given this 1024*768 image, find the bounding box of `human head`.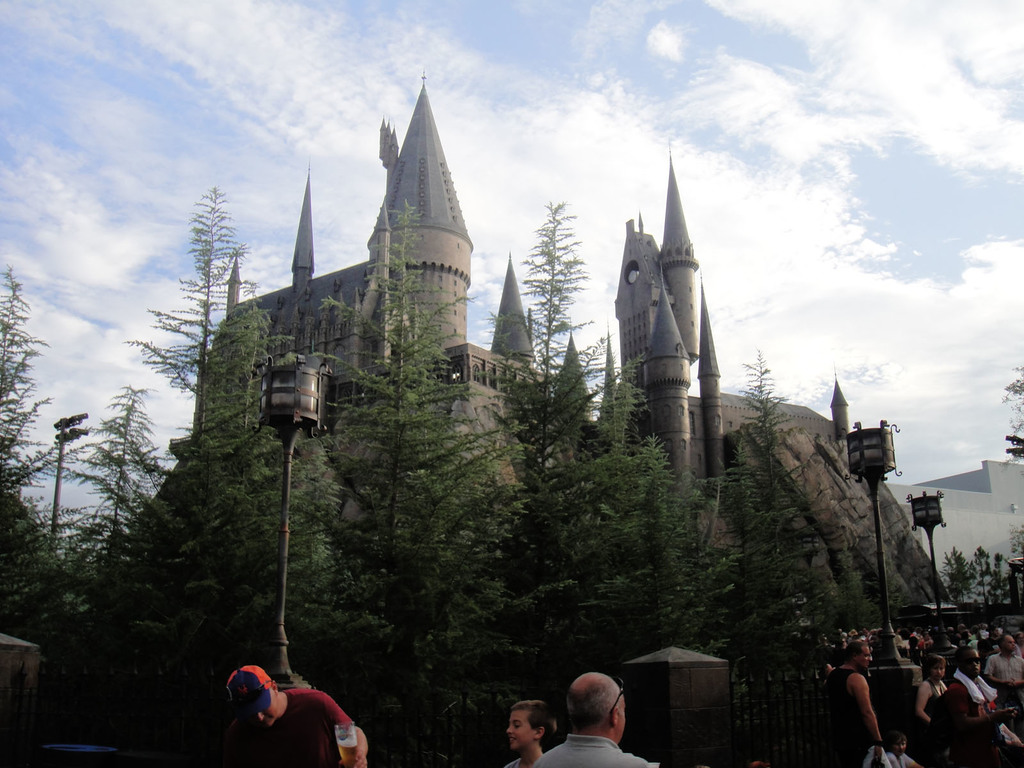
left=893, top=730, right=908, bottom=756.
